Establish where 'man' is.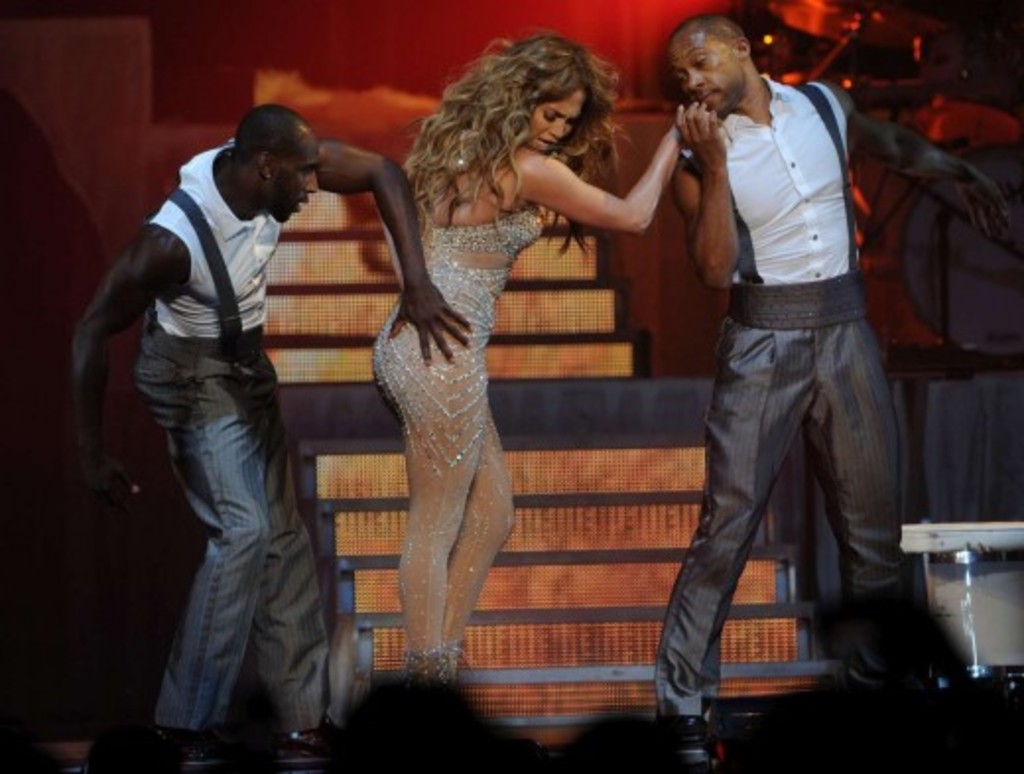
Established at l=61, t=102, r=480, b=762.
